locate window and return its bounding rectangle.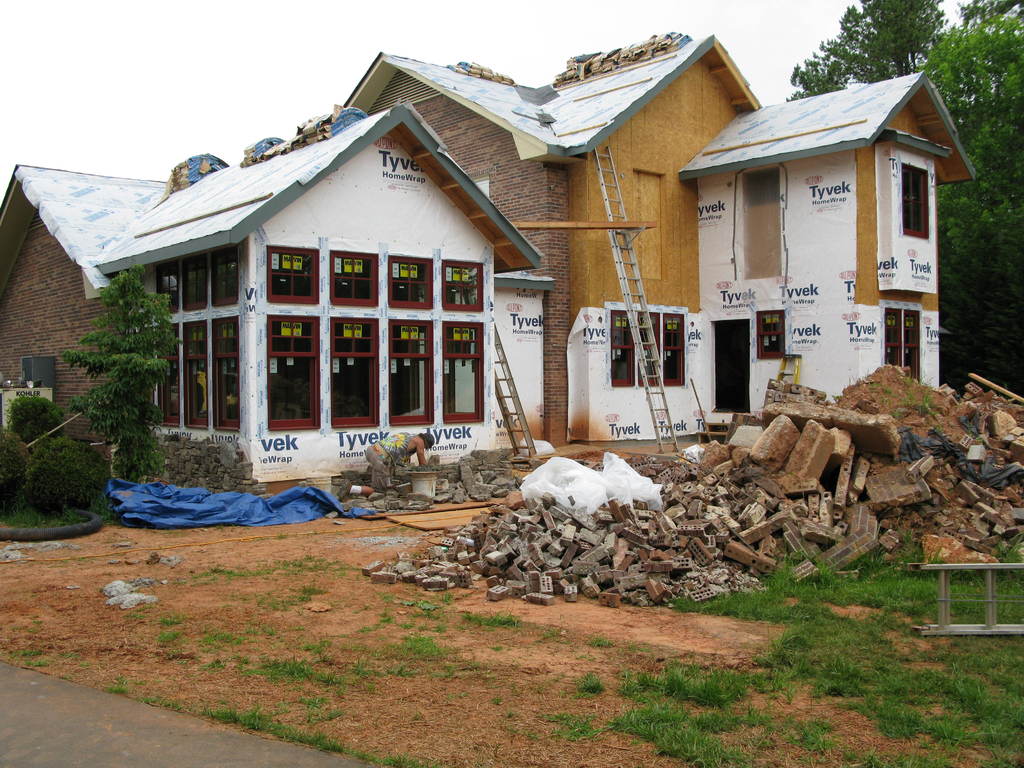
<bbox>330, 250, 378, 304</bbox>.
